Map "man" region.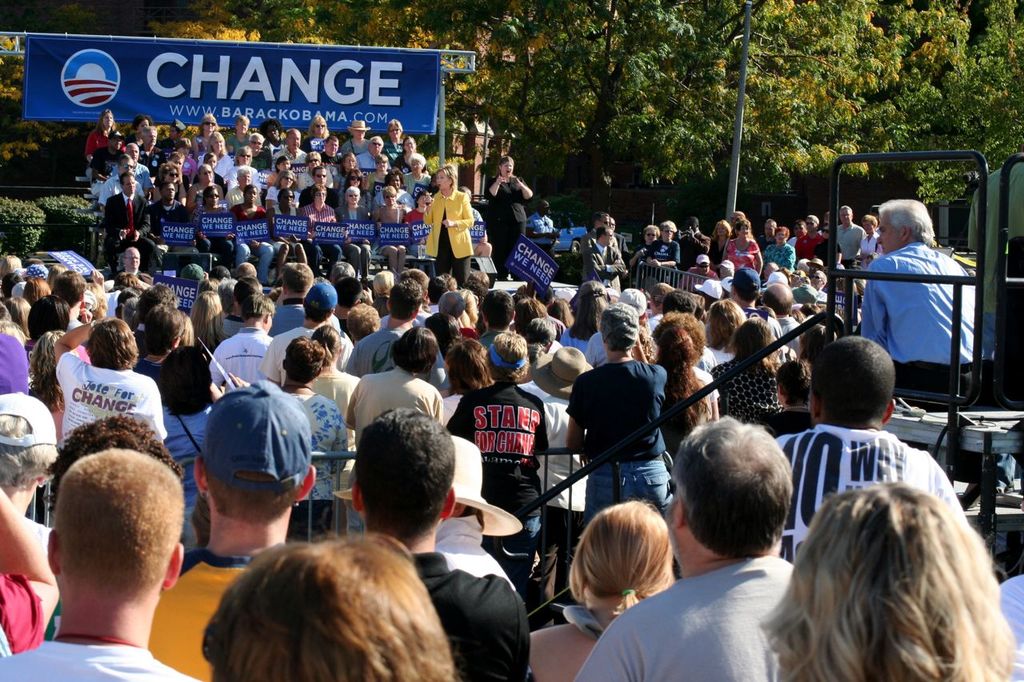
Mapped to pyautogui.locateOnScreen(580, 209, 618, 283).
